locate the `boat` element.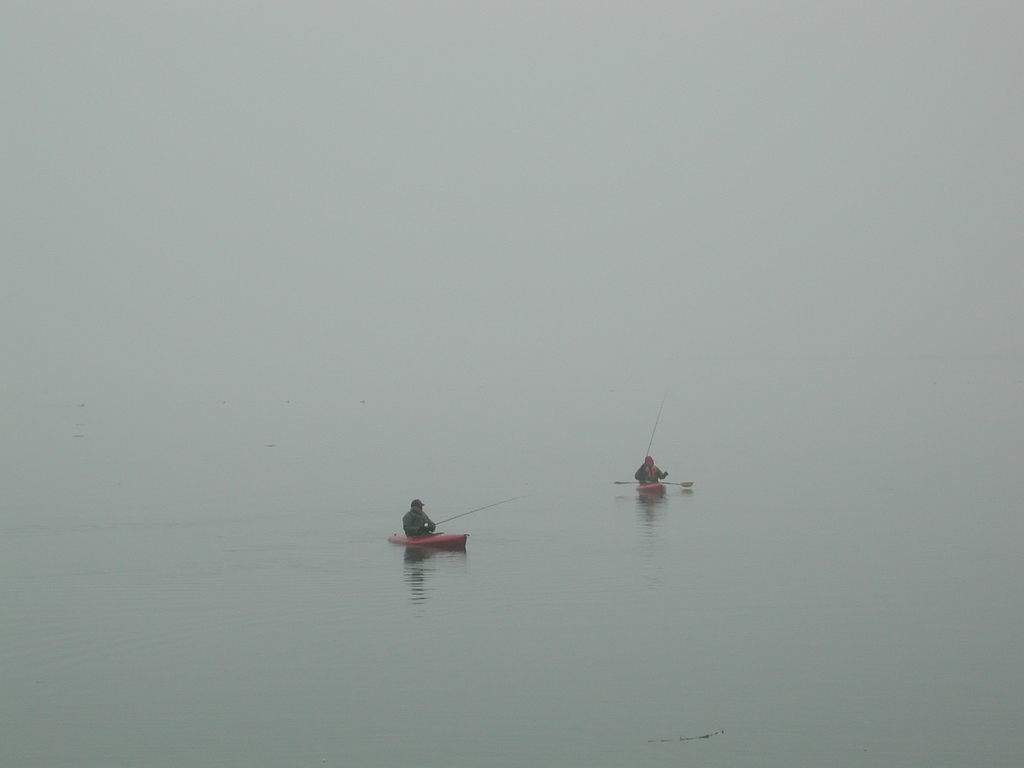
Element bbox: (x1=386, y1=533, x2=472, y2=550).
